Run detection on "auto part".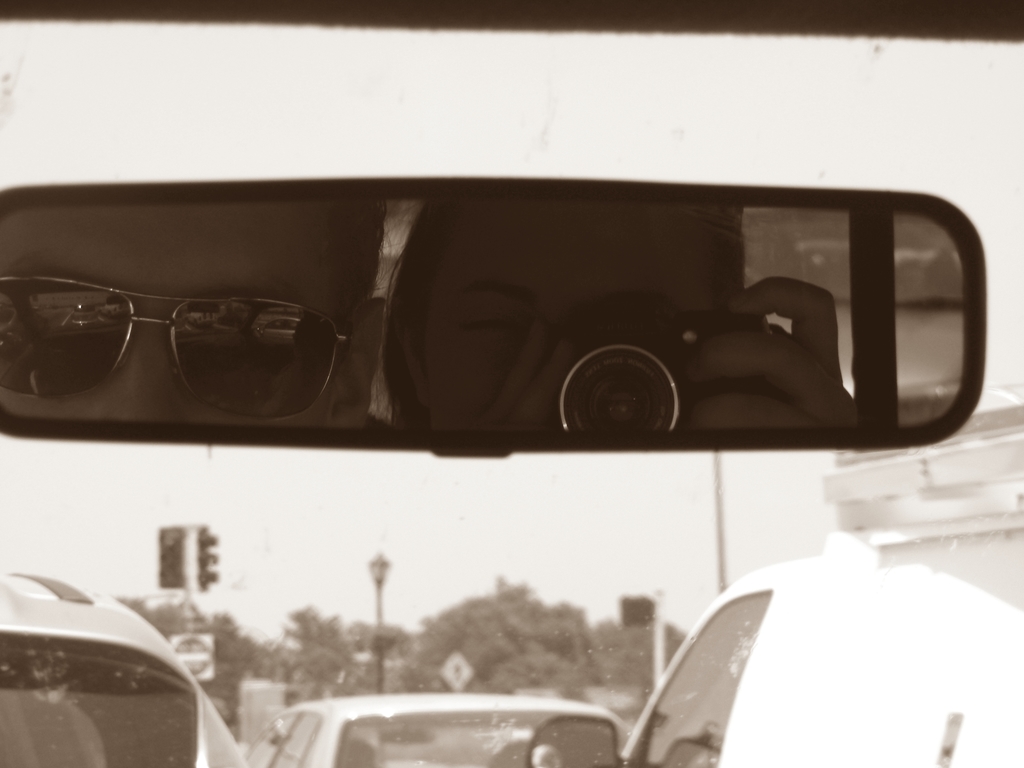
Result: {"left": 108, "top": 175, "right": 965, "bottom": 458}.
